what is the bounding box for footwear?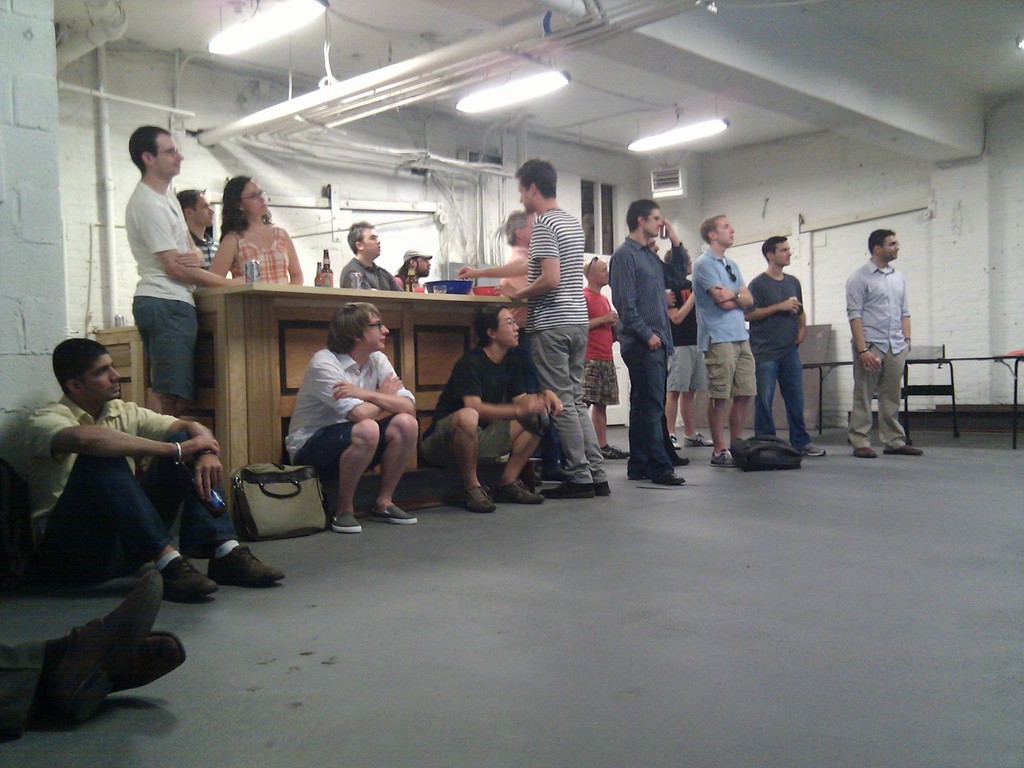
156, 553, 217, 594.
